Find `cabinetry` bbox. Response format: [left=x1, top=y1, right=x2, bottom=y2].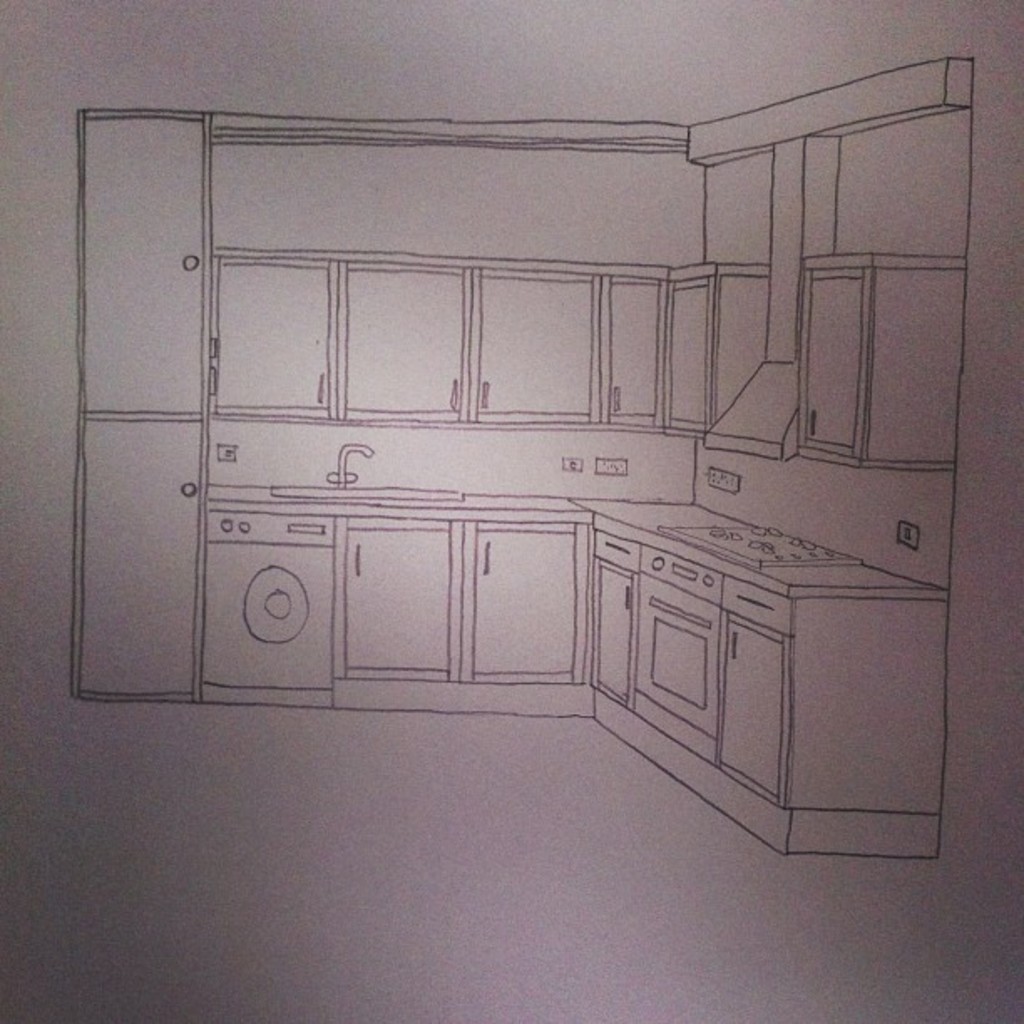
[left=218, top=248, right=350, bottom=423].
